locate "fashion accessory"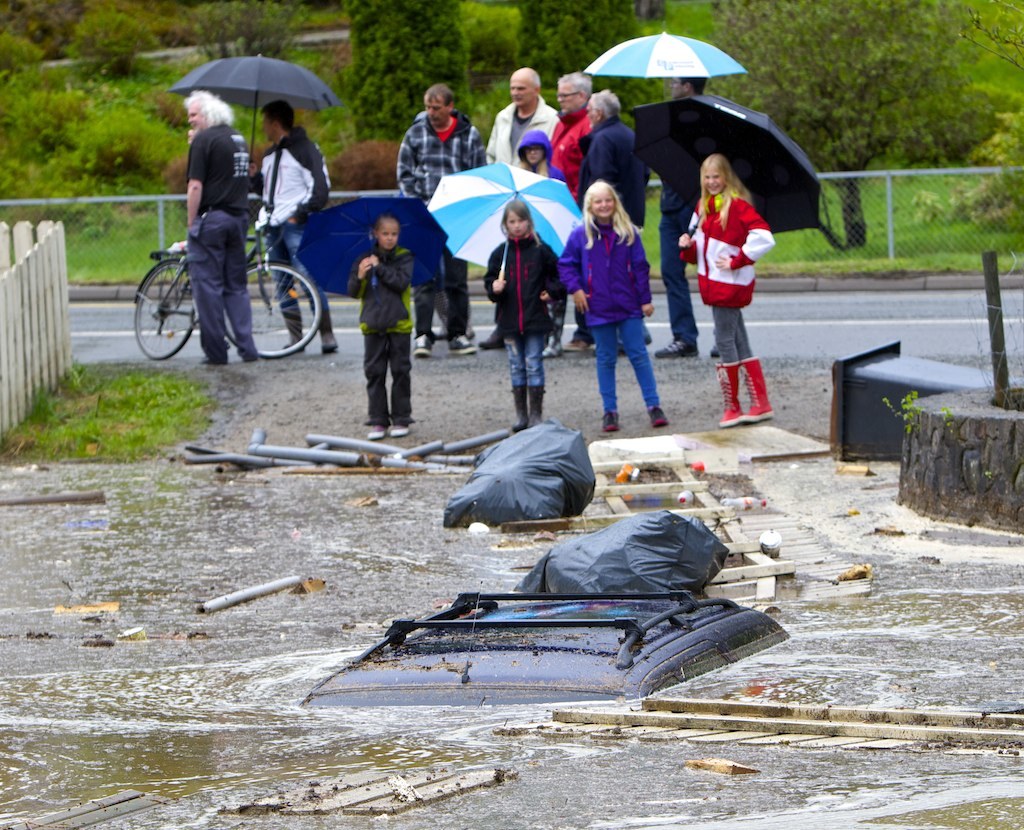
box=[590, 30, 748, 78]
